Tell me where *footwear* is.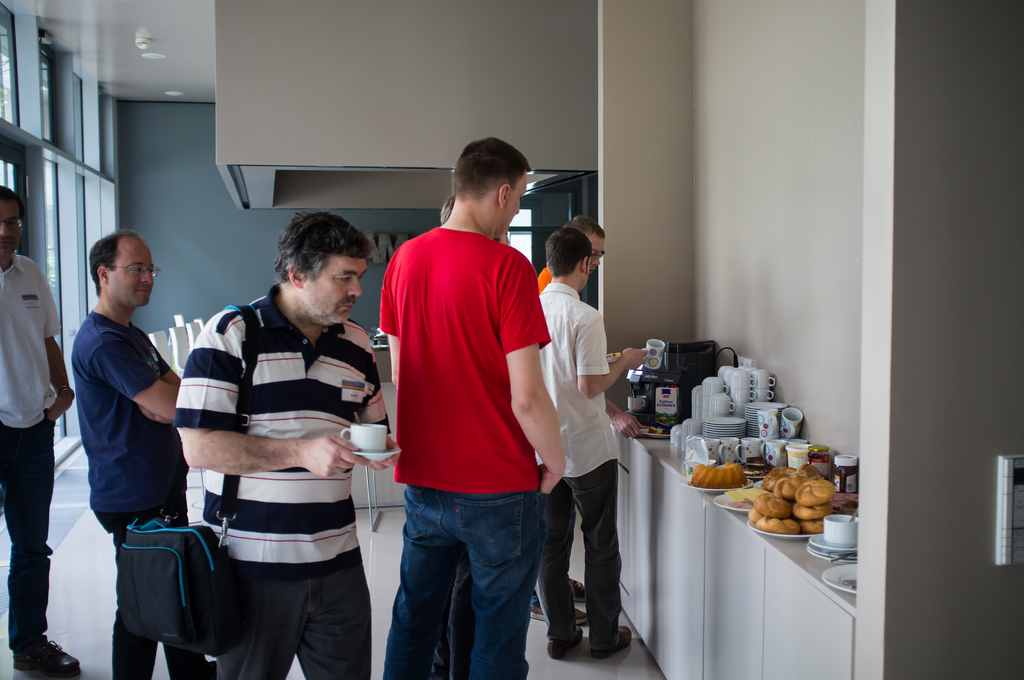
*footwear* is at {"left": 547, "top": 626, "right": 583, "bottom": 658}.
